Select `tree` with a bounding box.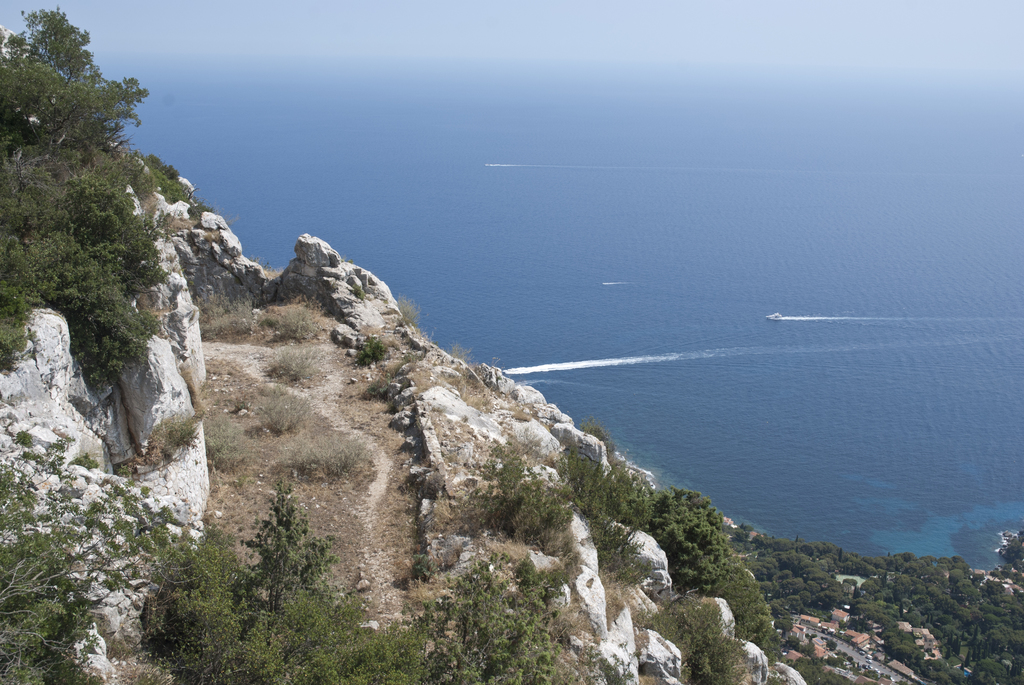
[0,426,140,683].
